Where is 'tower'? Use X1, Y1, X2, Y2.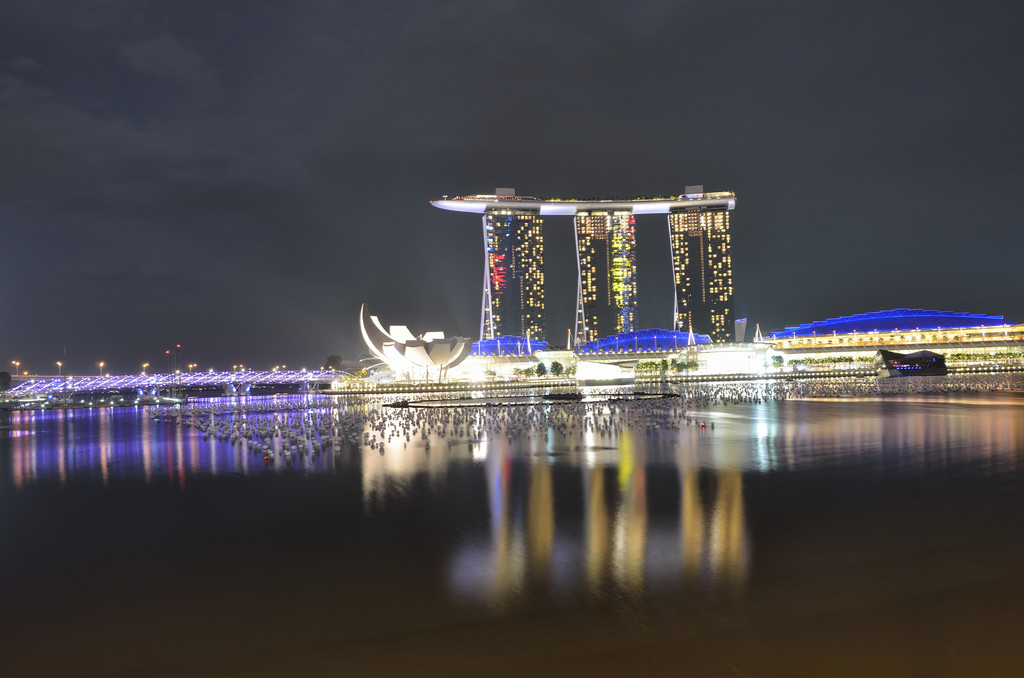
430, 182, 736, 358.
